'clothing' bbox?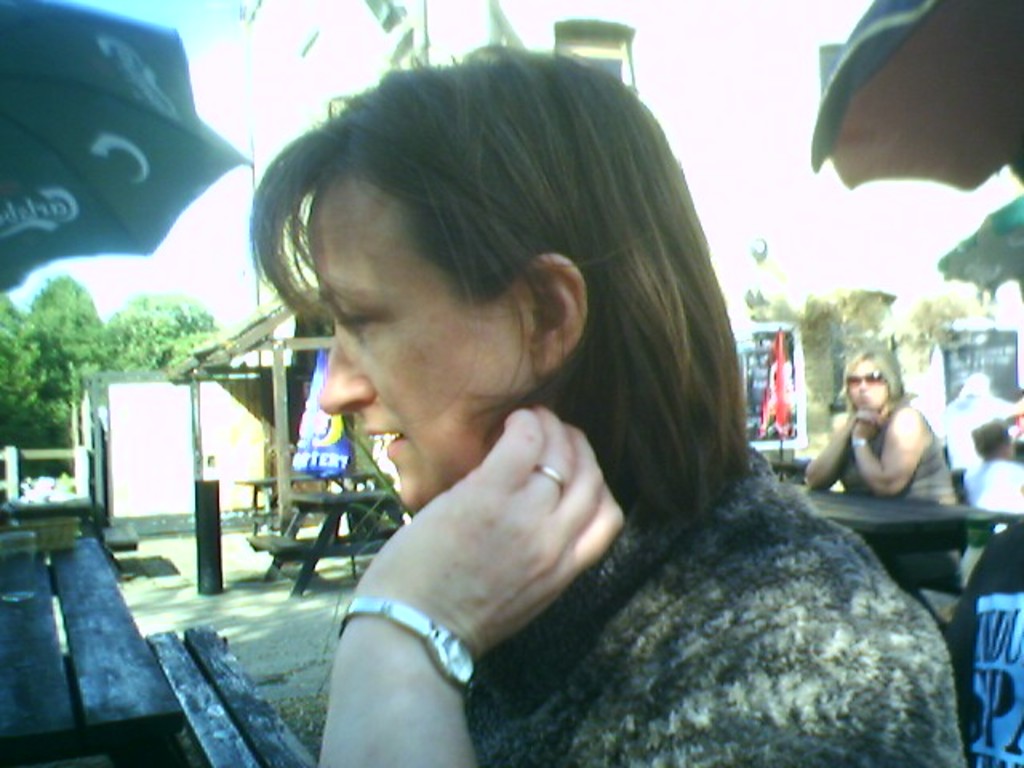
locate(464, 443, 970, 766)
